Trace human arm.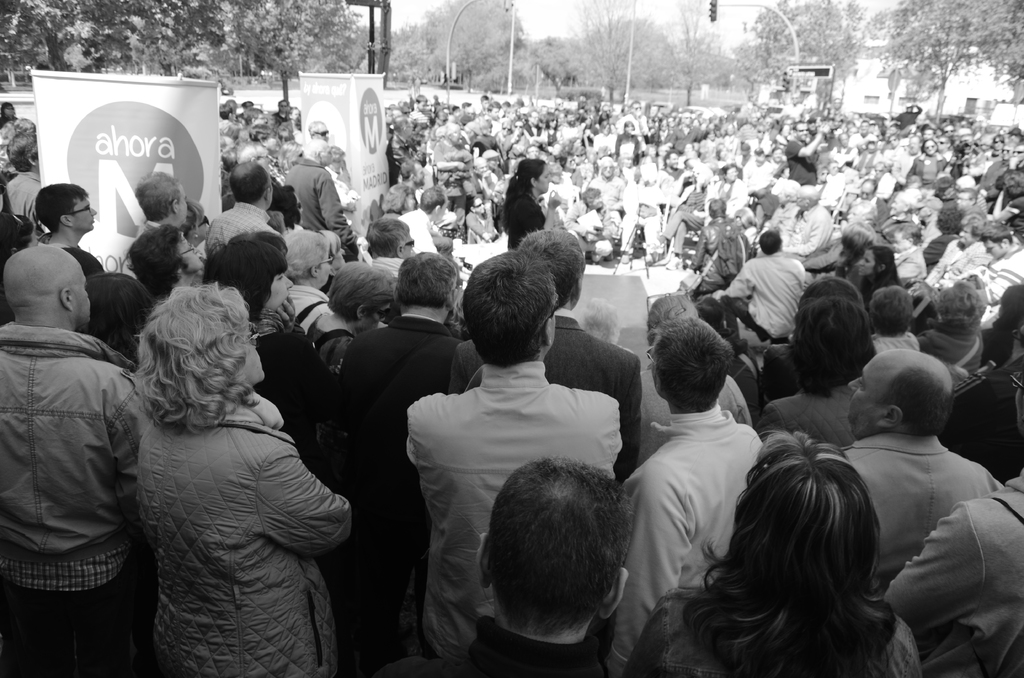
Traced to Rect(781, 218, 829, 253).
